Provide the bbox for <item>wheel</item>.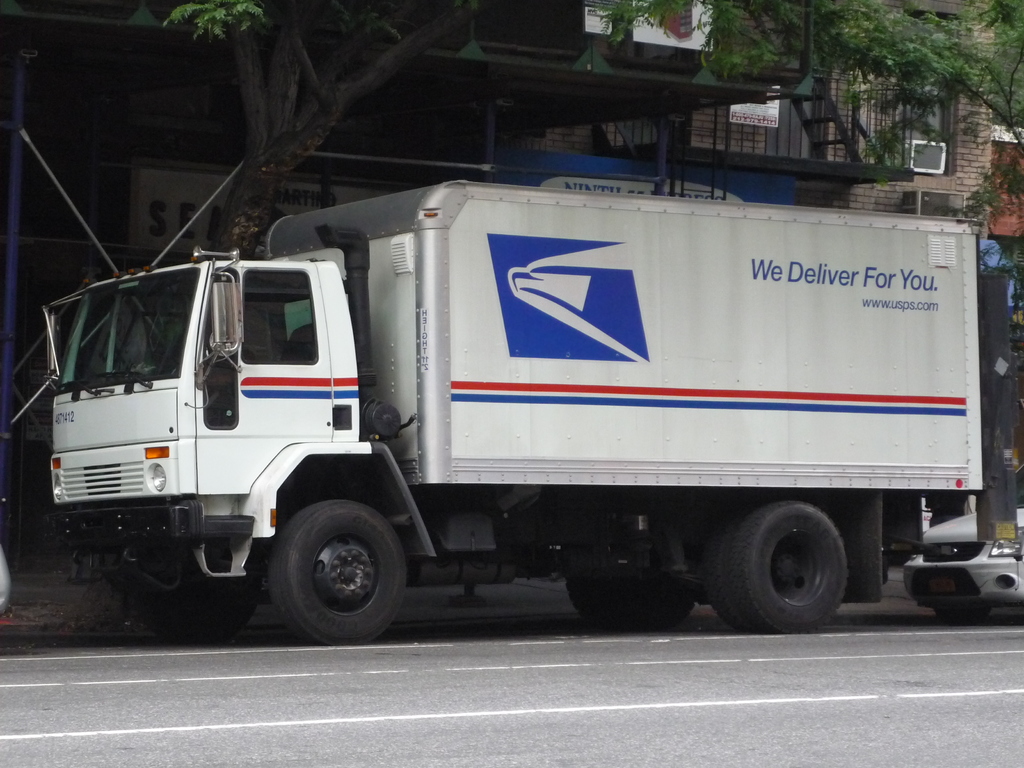
(563,547,698,629).
